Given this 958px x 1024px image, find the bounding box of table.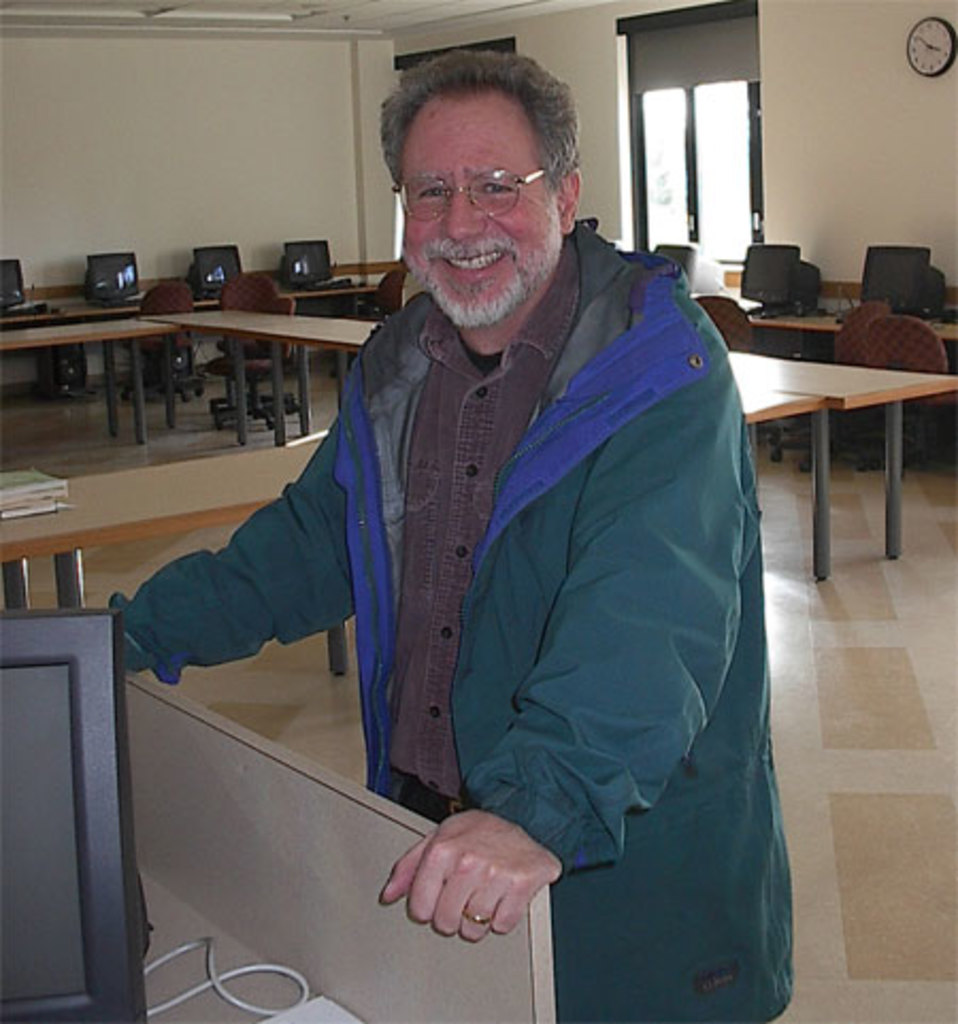
(x1=743, y1=285, x2=939, y2=583).
